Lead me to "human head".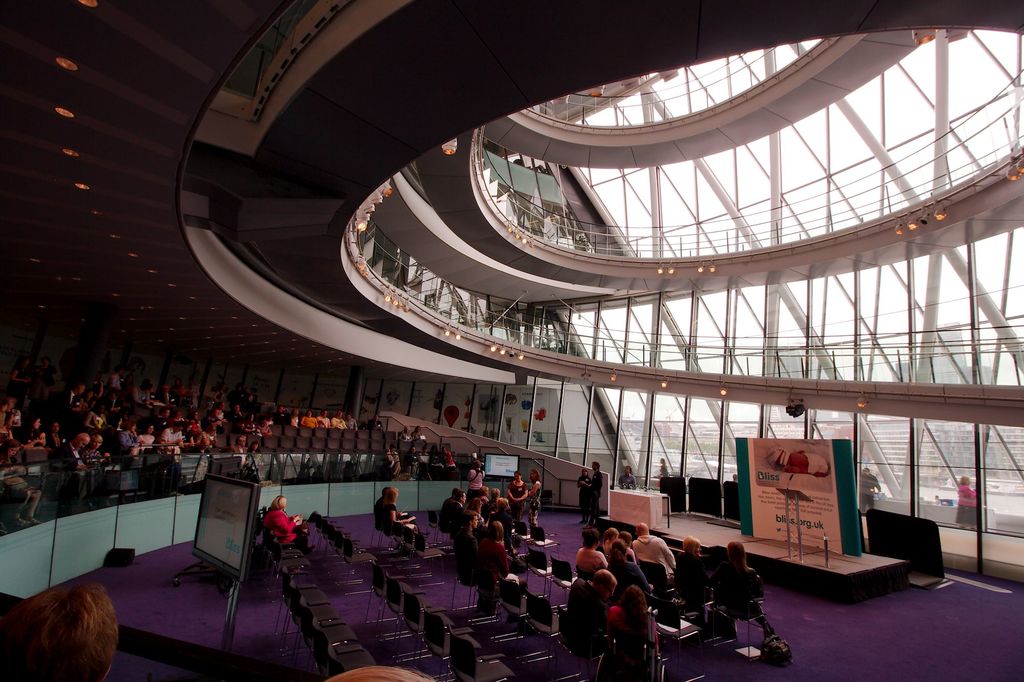
Lead to {"left": 40, "top": 356, "right": 49, "bottom": 367}.
